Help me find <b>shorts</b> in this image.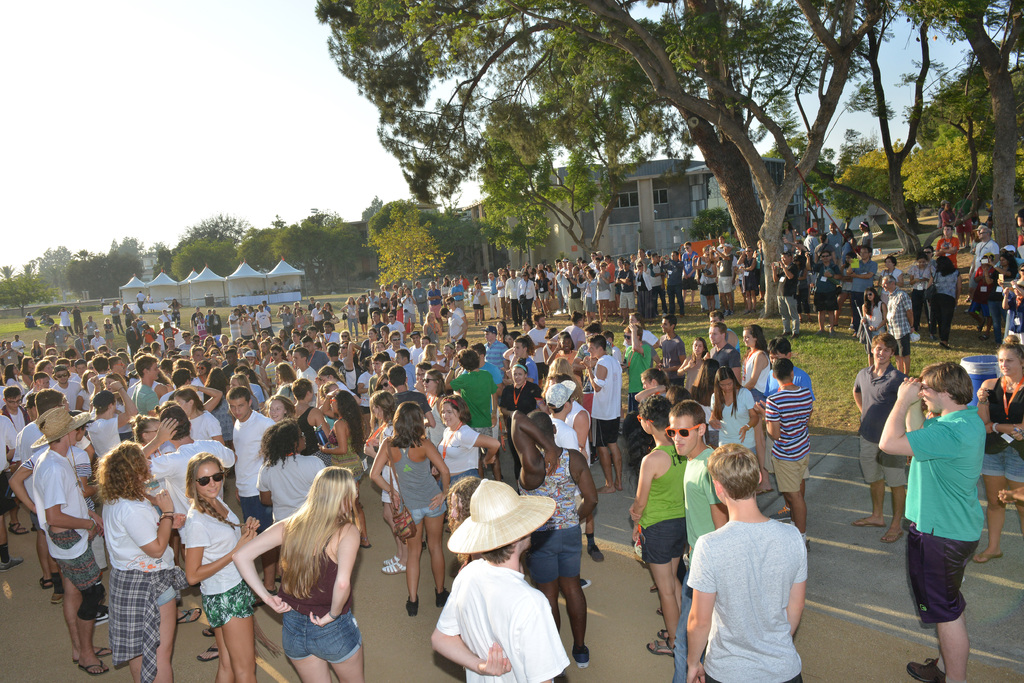
Found it: [x1=381, y1=464, x2=399, y2=500].
